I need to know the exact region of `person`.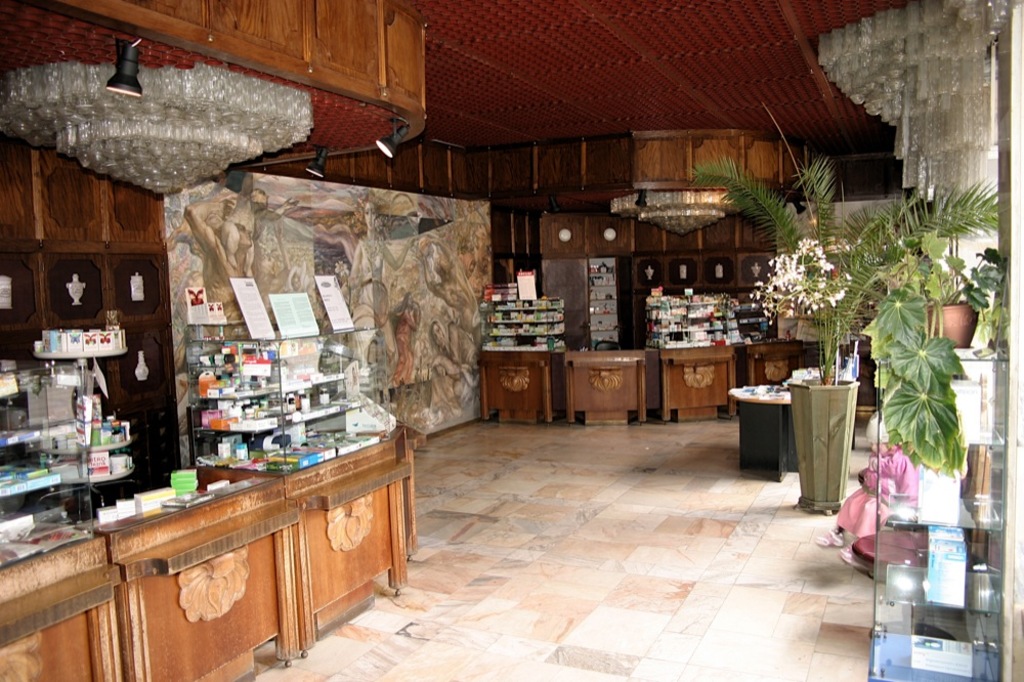
Region: left=426, top=314, right=478, bottom=415.
